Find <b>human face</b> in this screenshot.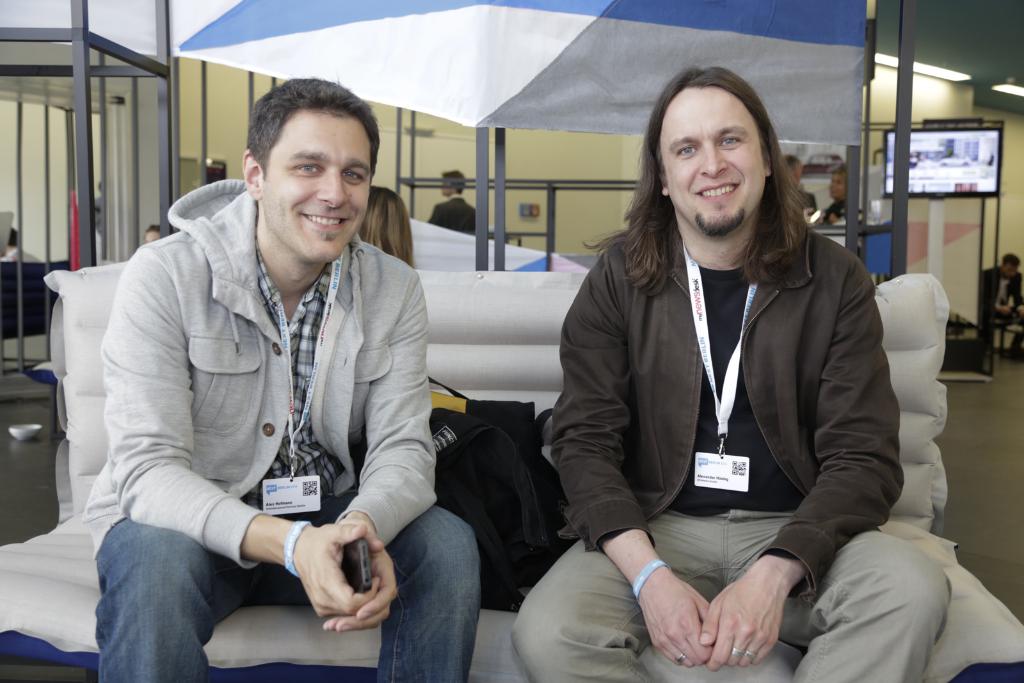
The bounding box for <b>human face</b> is pyautogui.locateOnScreen(658, 83, 762, 237).
